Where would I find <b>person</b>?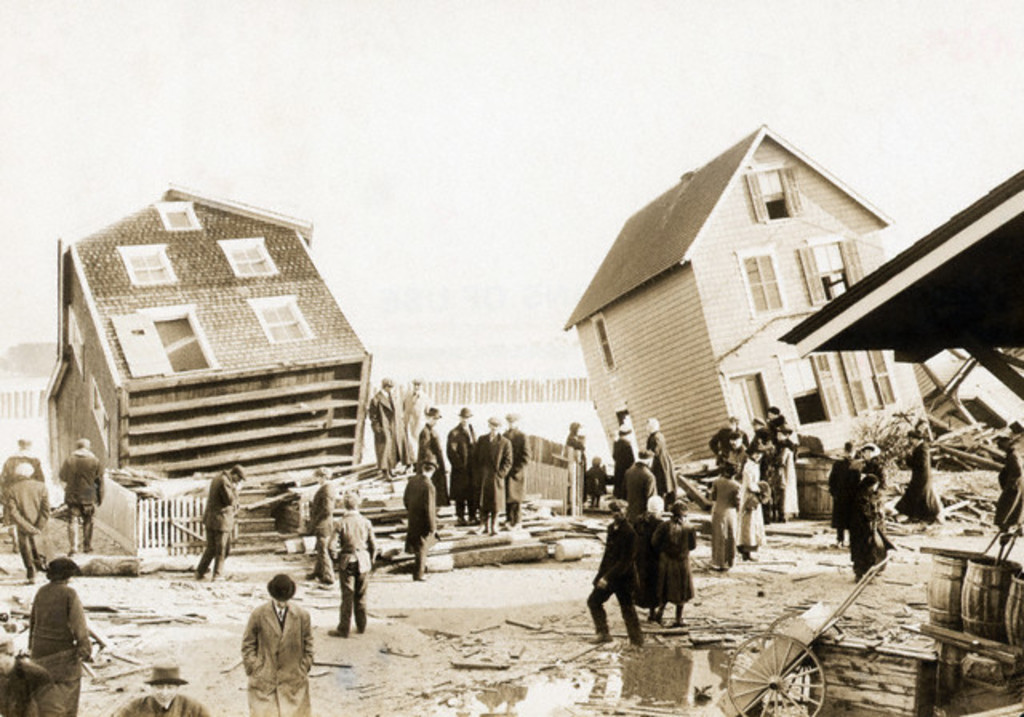
At left=651, top=498, right=694, bottom=629.
